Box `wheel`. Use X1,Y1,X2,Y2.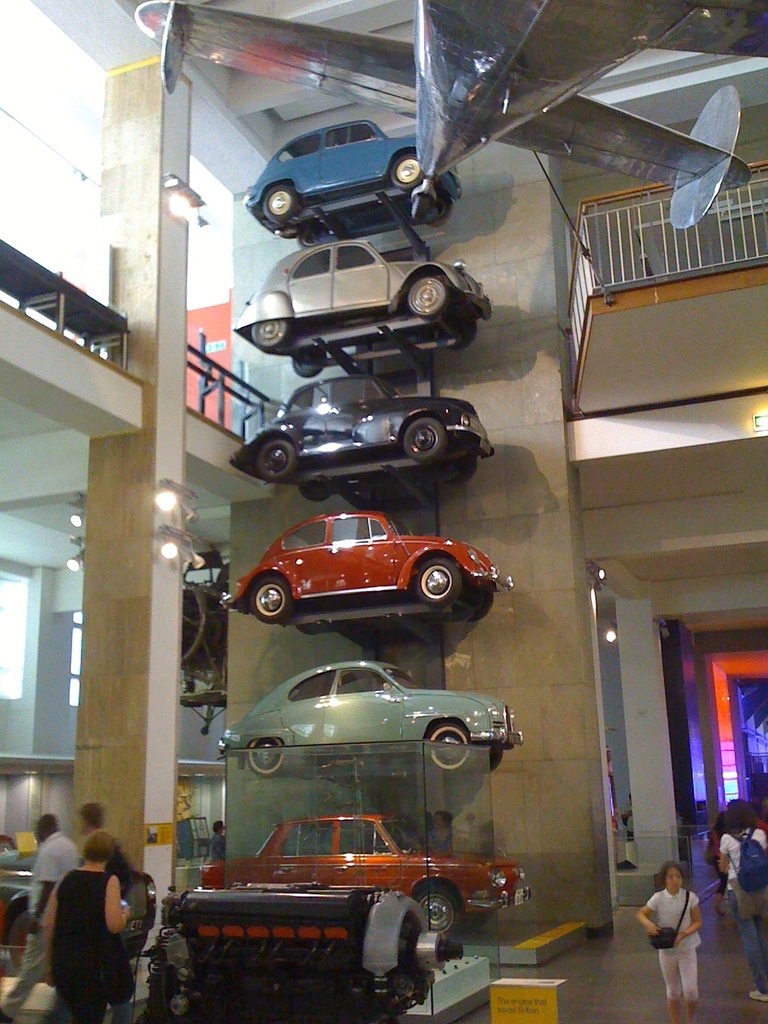
272,349,339,376.
